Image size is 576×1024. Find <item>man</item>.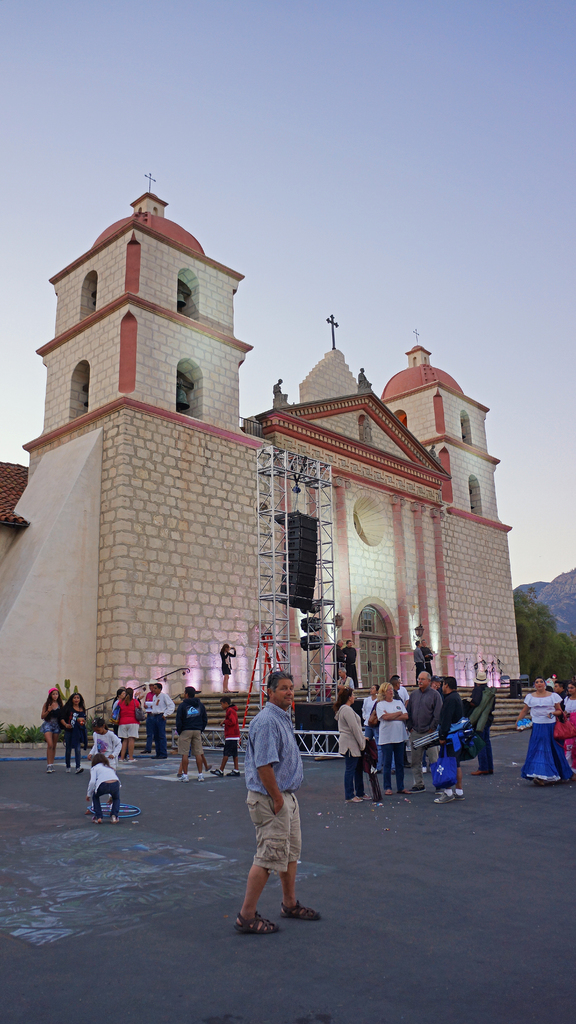
342 637 360 692.
